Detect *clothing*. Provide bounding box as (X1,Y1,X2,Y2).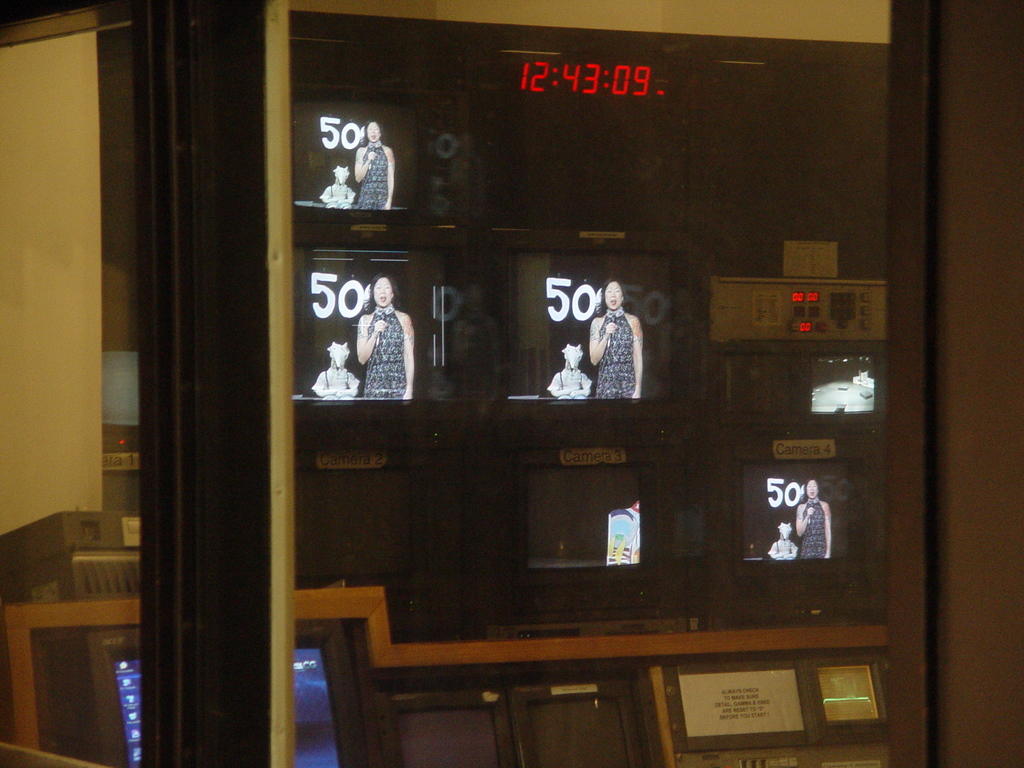
(764,537,794,558).
